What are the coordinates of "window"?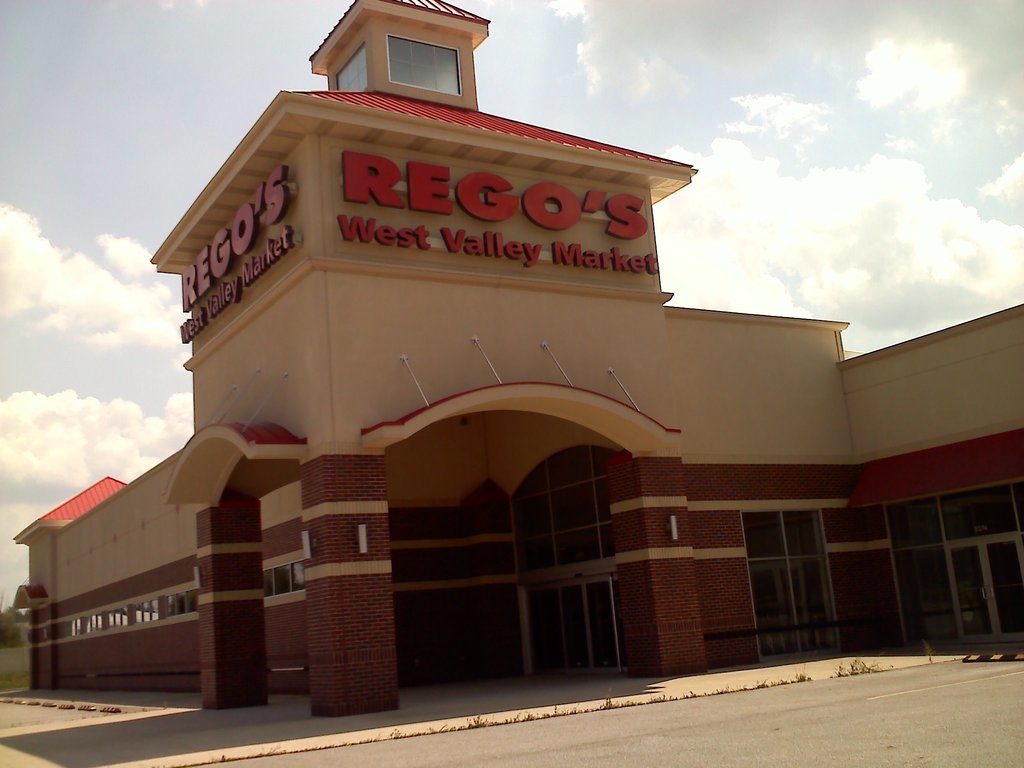
[335,40,369,99].
